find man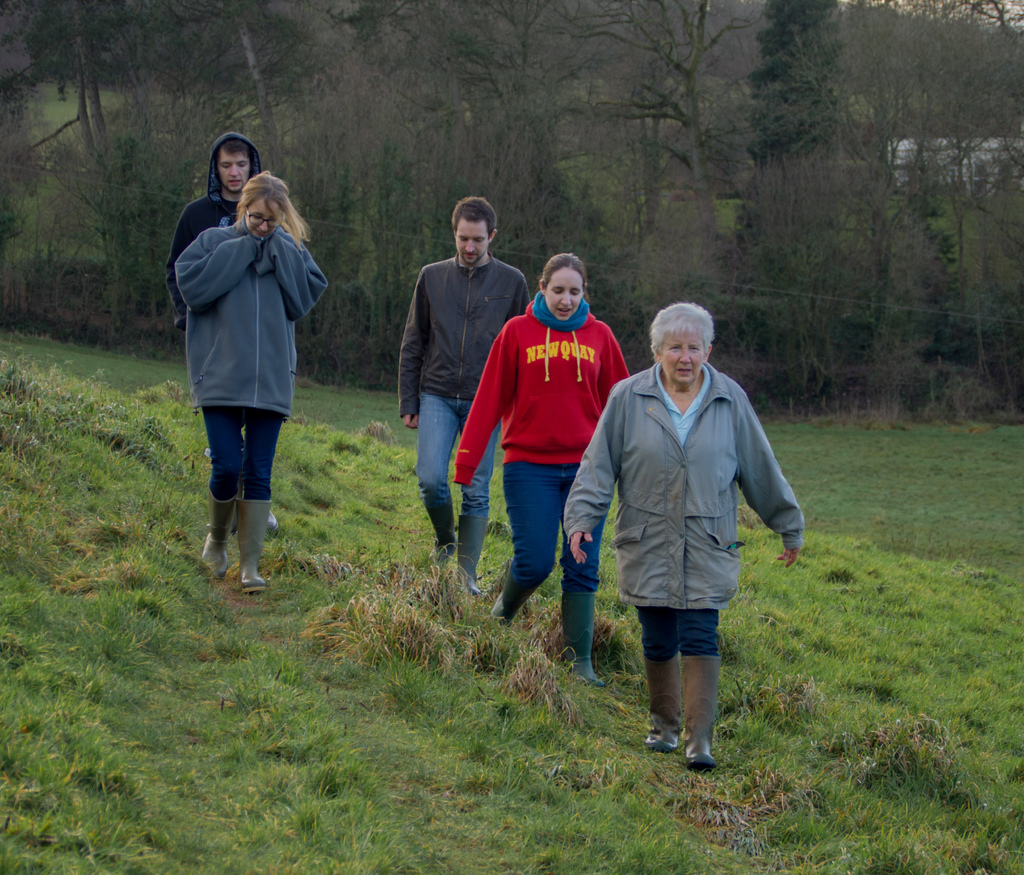
401 199 530 596
